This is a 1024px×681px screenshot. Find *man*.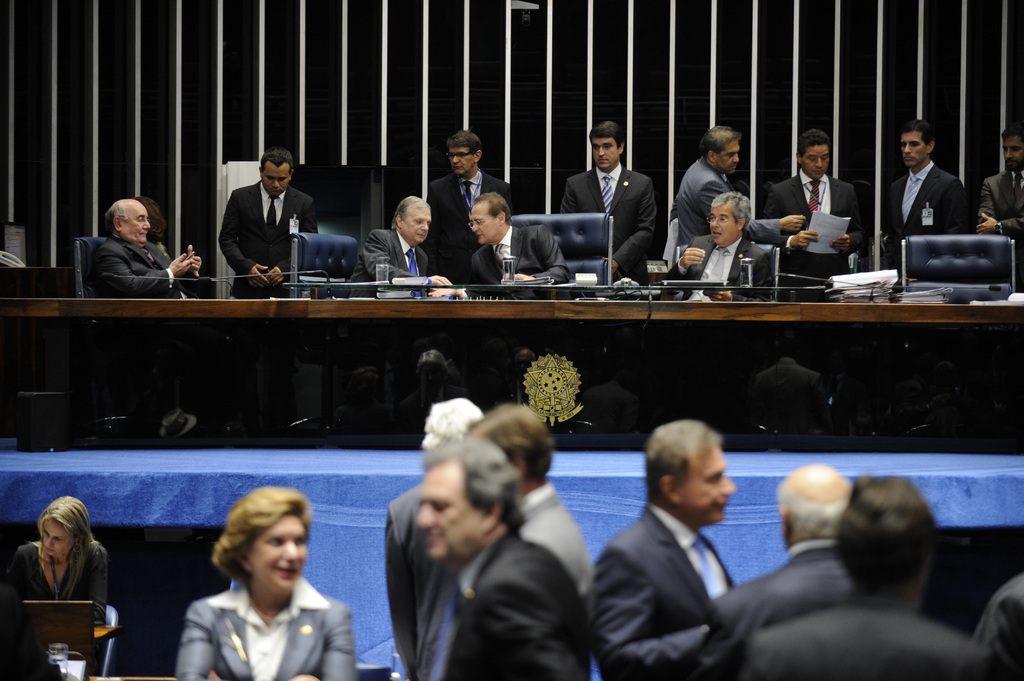
Bounding box: x1=417, y1=435, x2=586, y2=680.
